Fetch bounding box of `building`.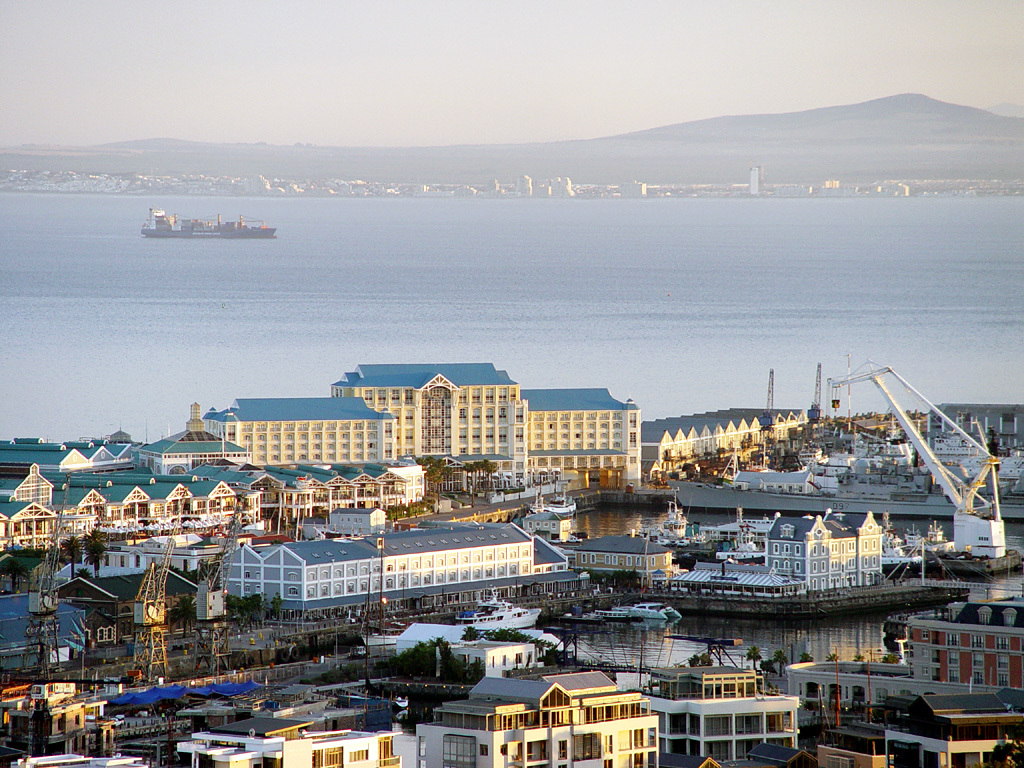
Bbox: bbox=[220, 523, 565, 613].
